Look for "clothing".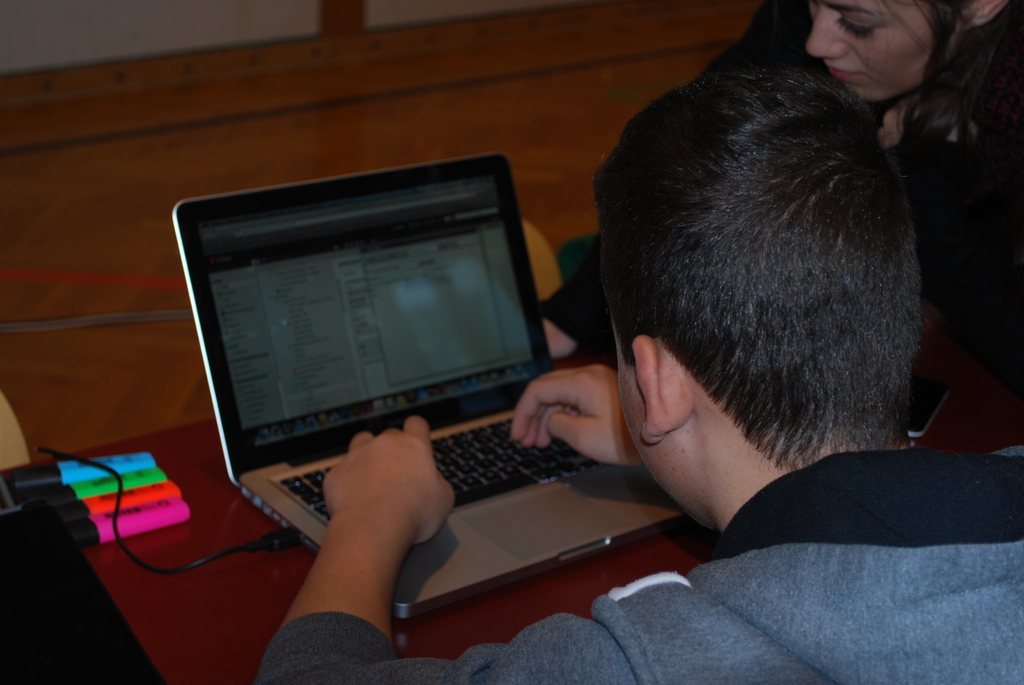
Found: (244, 449, 1021, 684).
